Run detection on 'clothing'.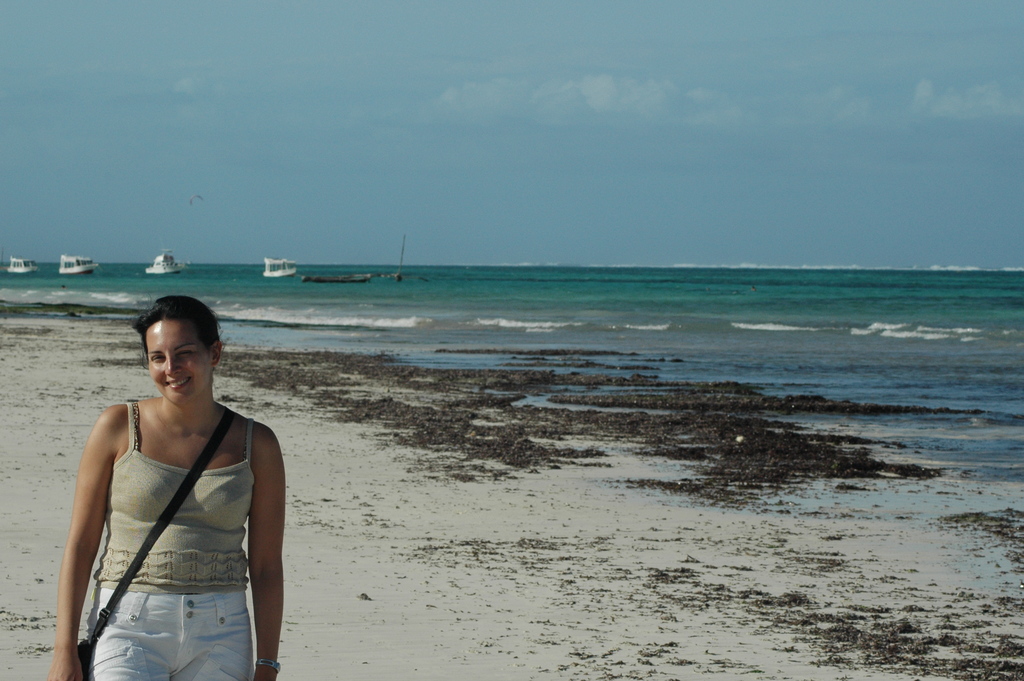
Result: left=64, top=379, right=273, bottom=657.
